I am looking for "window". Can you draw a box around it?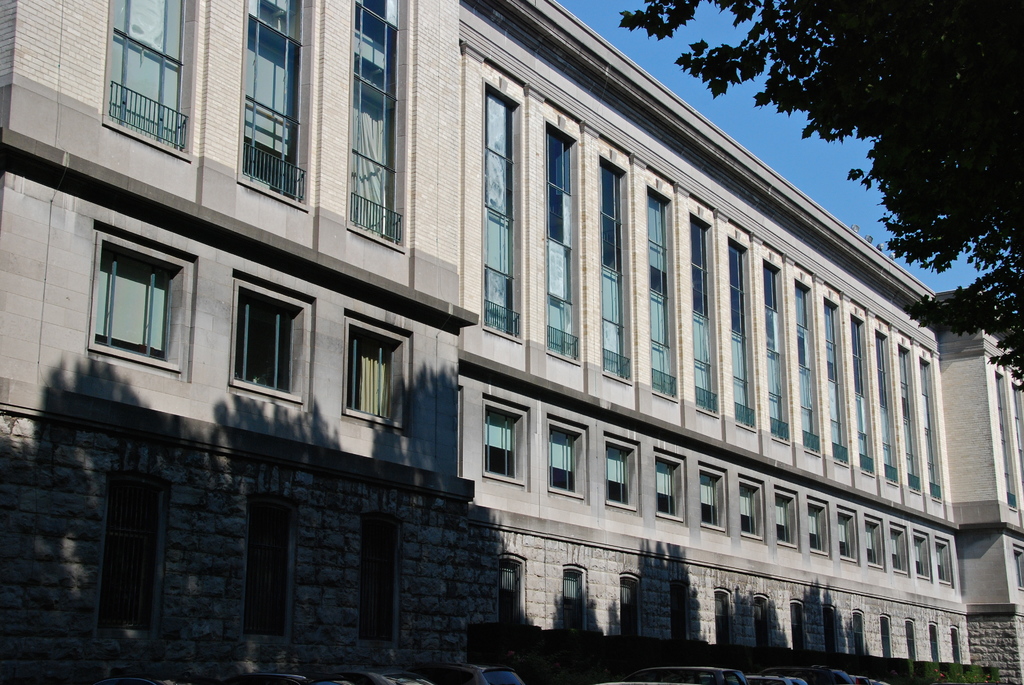
Sure, the bounding box is detection(858, 320, 867, 474).
